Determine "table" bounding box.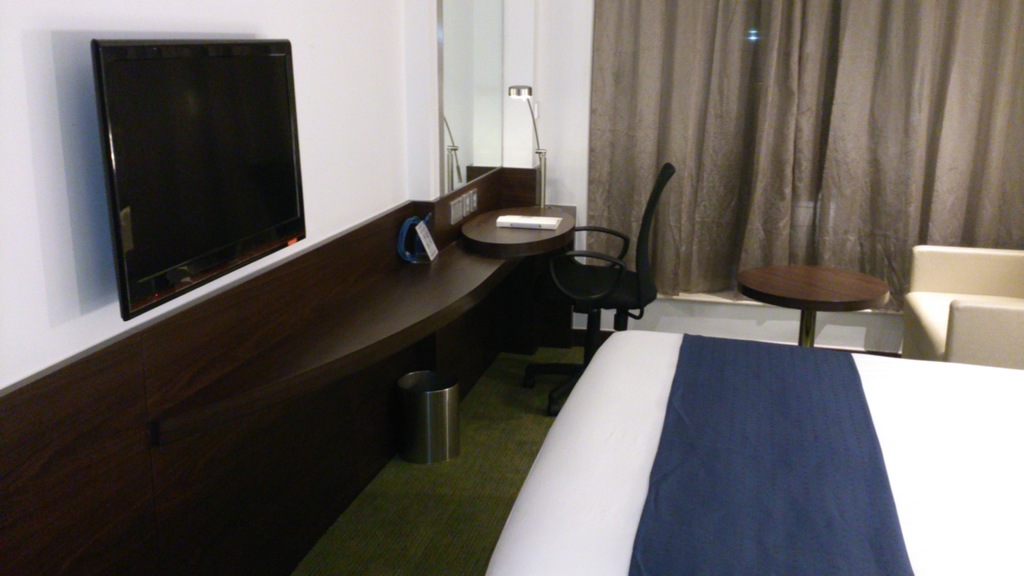
Determined: Rect(737, 263, 900, 351).
